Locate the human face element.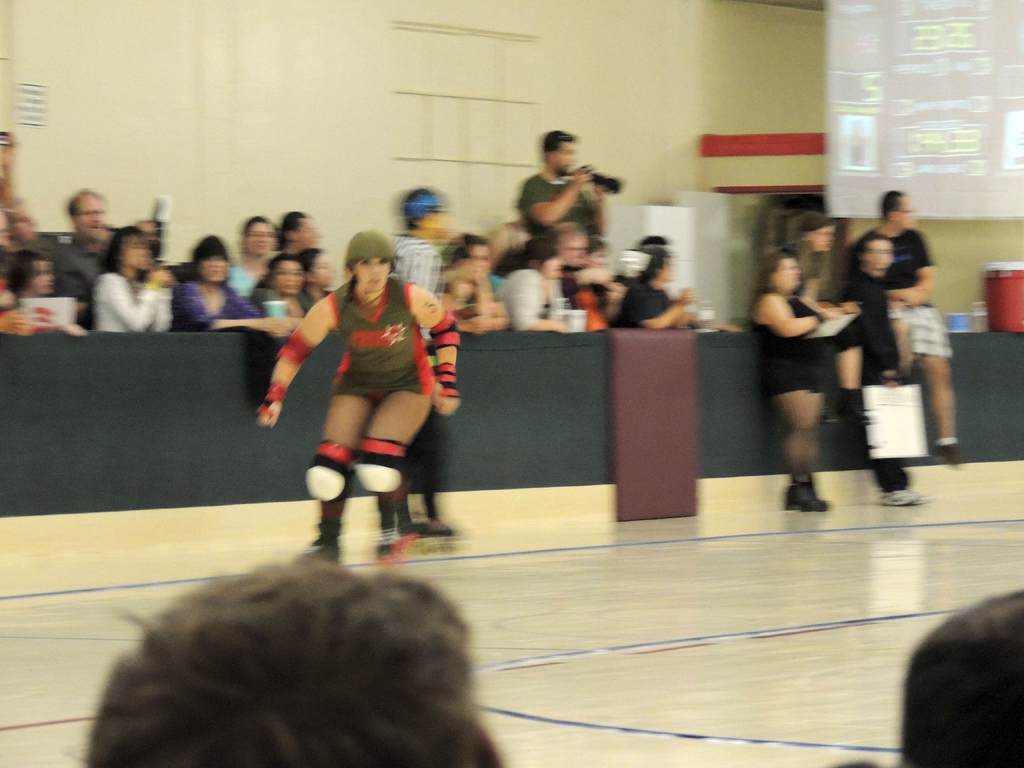
Element bbox: select_region(867, 241, 895, 268).
